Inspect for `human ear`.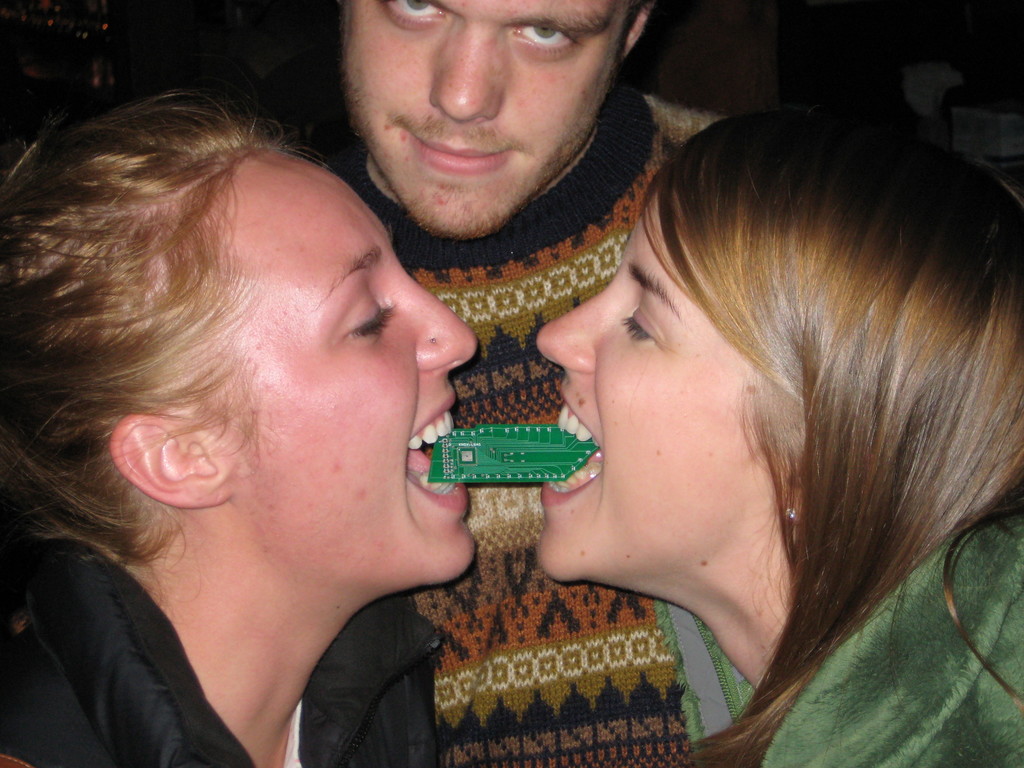
Inspection: BBox(624, 2, 654, 58).
